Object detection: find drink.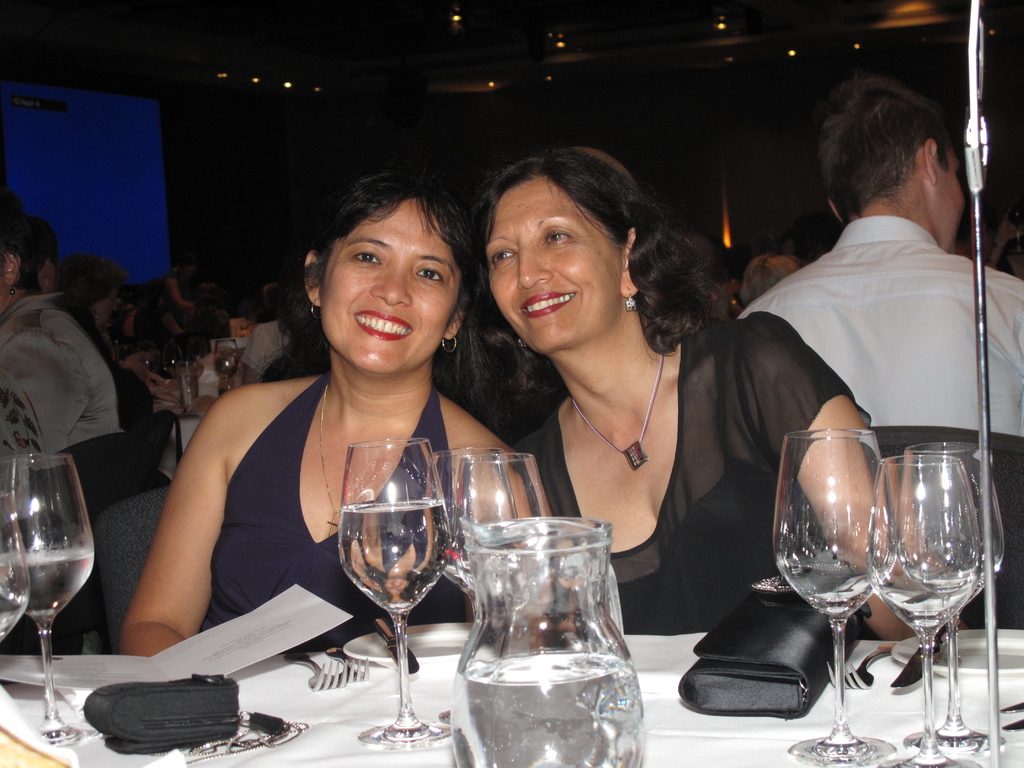
rect(451, 653, 642, 767).
